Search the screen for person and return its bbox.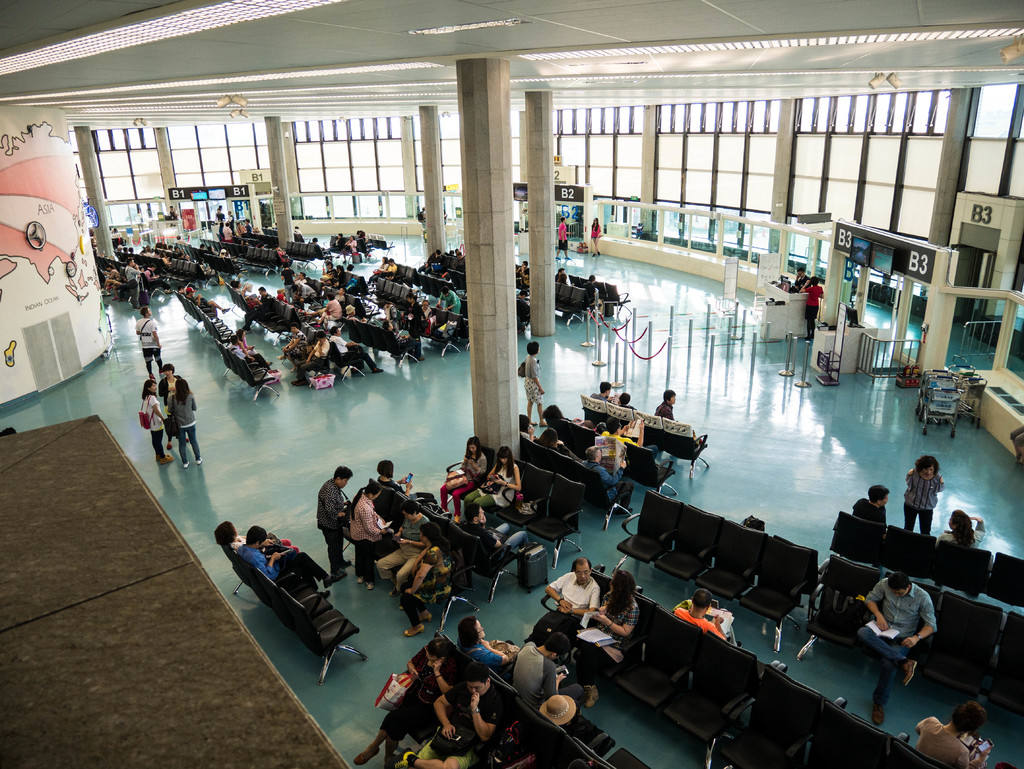
Found: <bbox>915, 700, 992, 768</bbox>.
